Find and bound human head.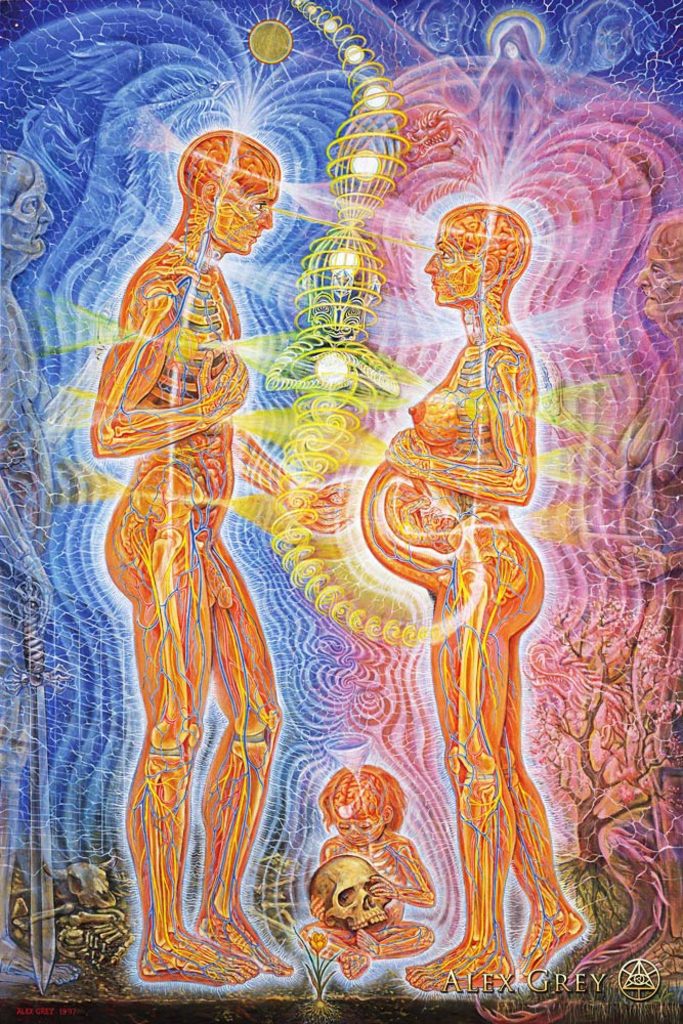
Bound: 163:122:290:256.
